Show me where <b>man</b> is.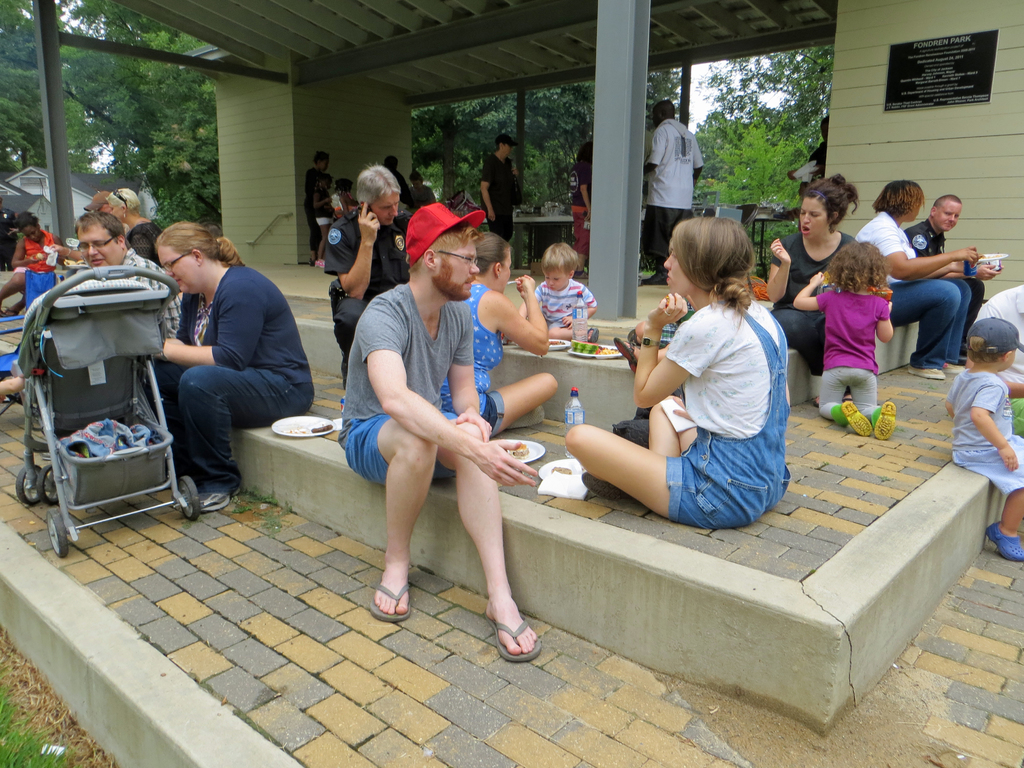
<b>man</b> is at [left=477, top=135, right=517, bottom=236].
